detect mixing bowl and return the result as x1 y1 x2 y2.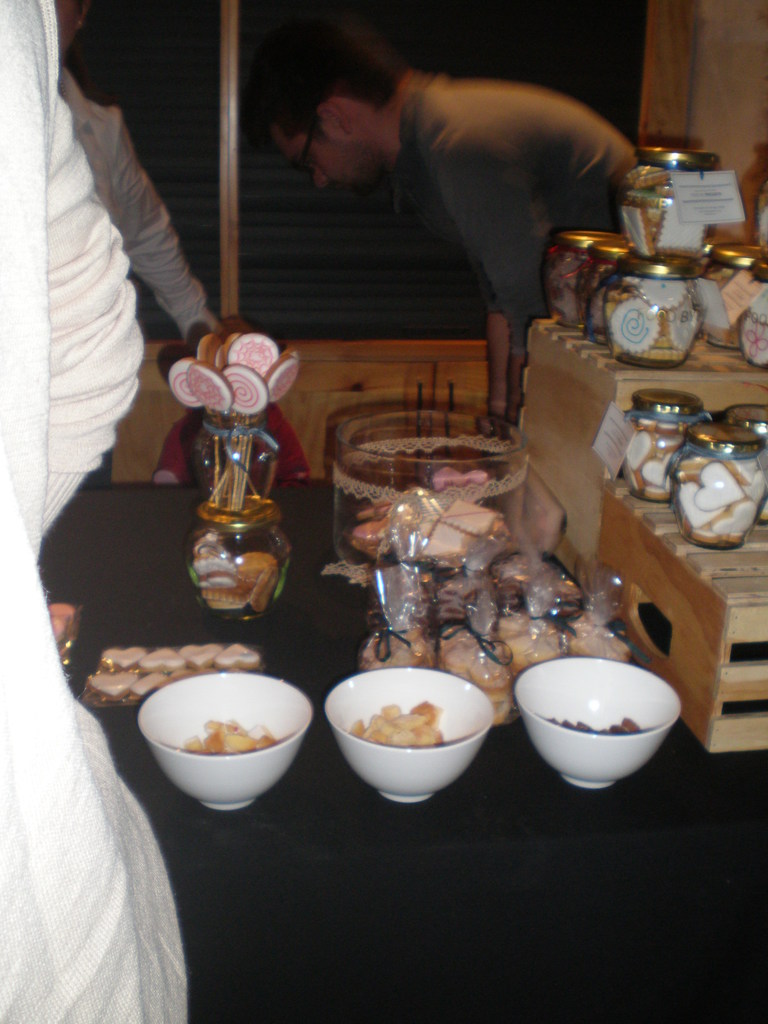
138 672 317 812.
